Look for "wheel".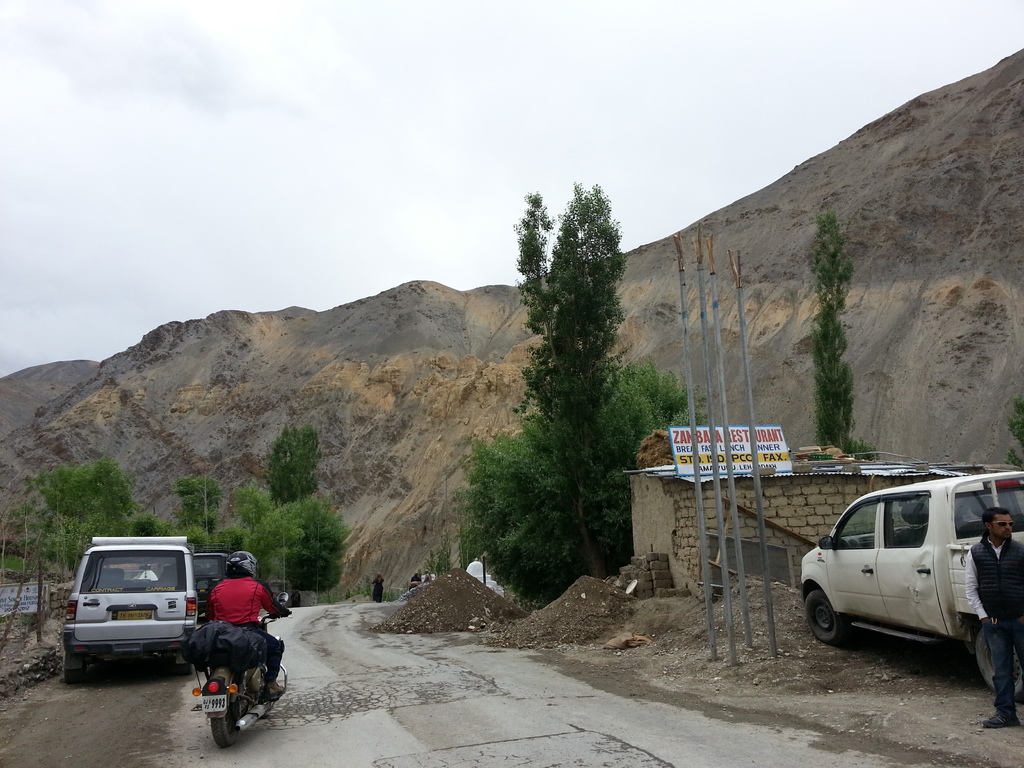
Found: x1=804, y1=587, x2=849, y2=641.
